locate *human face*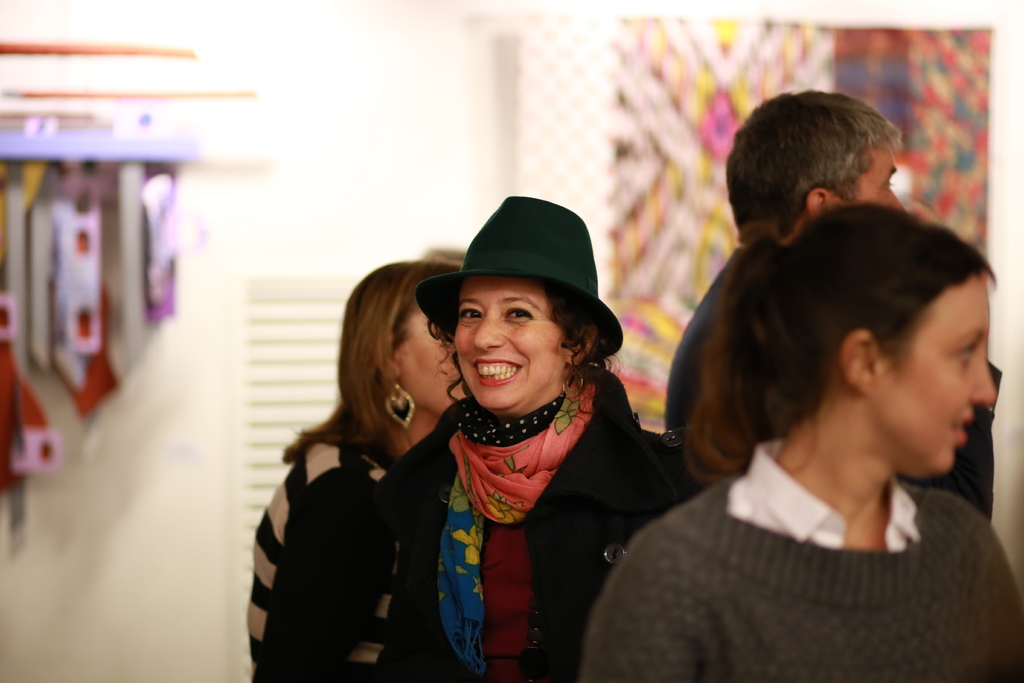
bbox(454, 277, 578, 413)
